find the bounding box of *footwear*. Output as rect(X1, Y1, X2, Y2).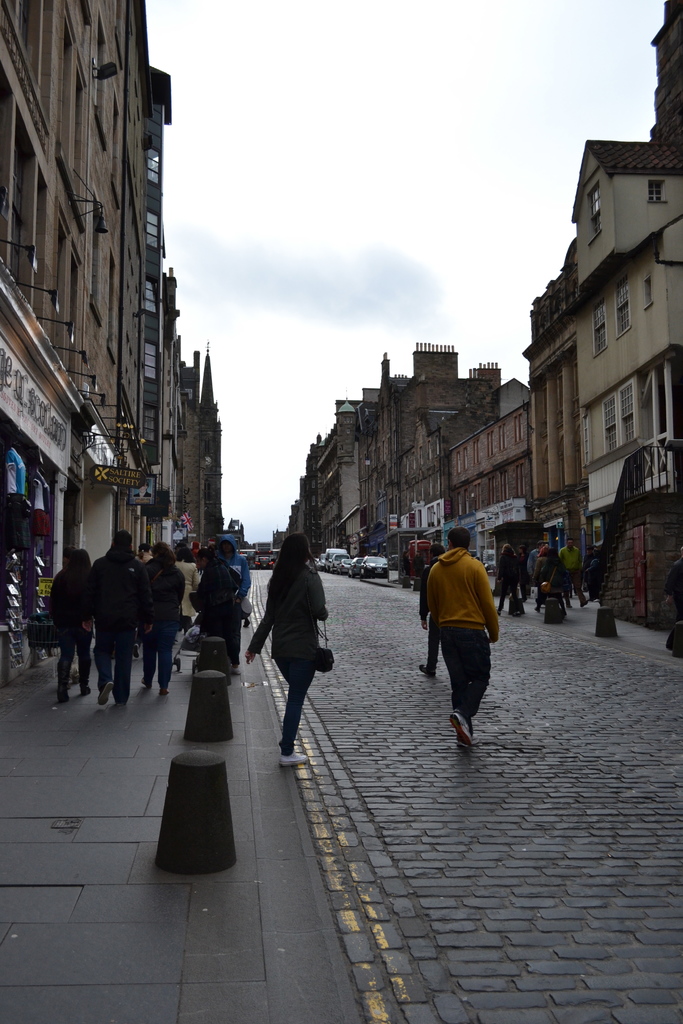
rect(83, 683, 88, 695).
